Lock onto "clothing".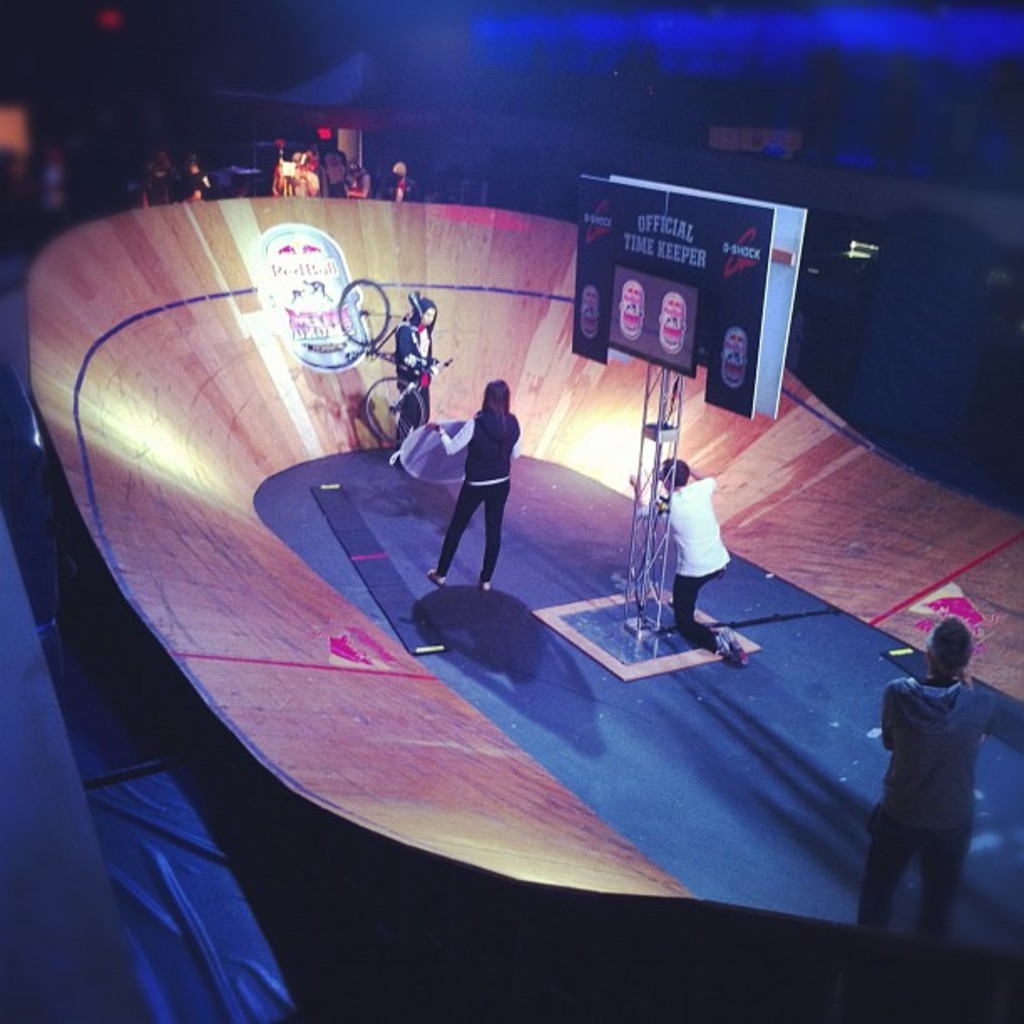
Locked: 437,402,524,577.
